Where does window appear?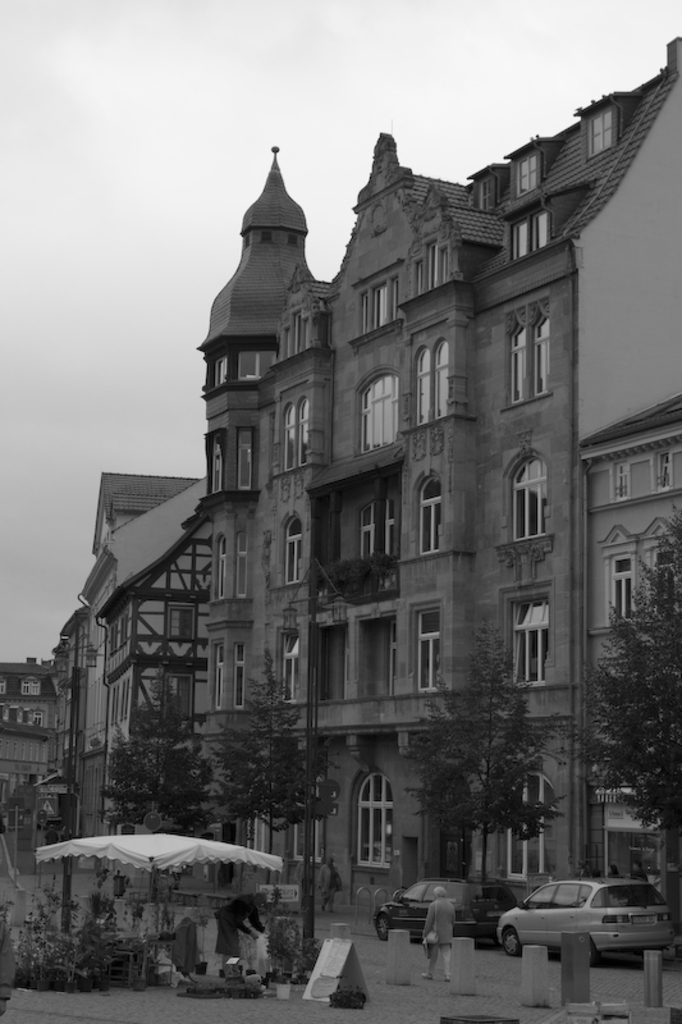
Appears at [left=413, top=475, right=449, bottom=553].
